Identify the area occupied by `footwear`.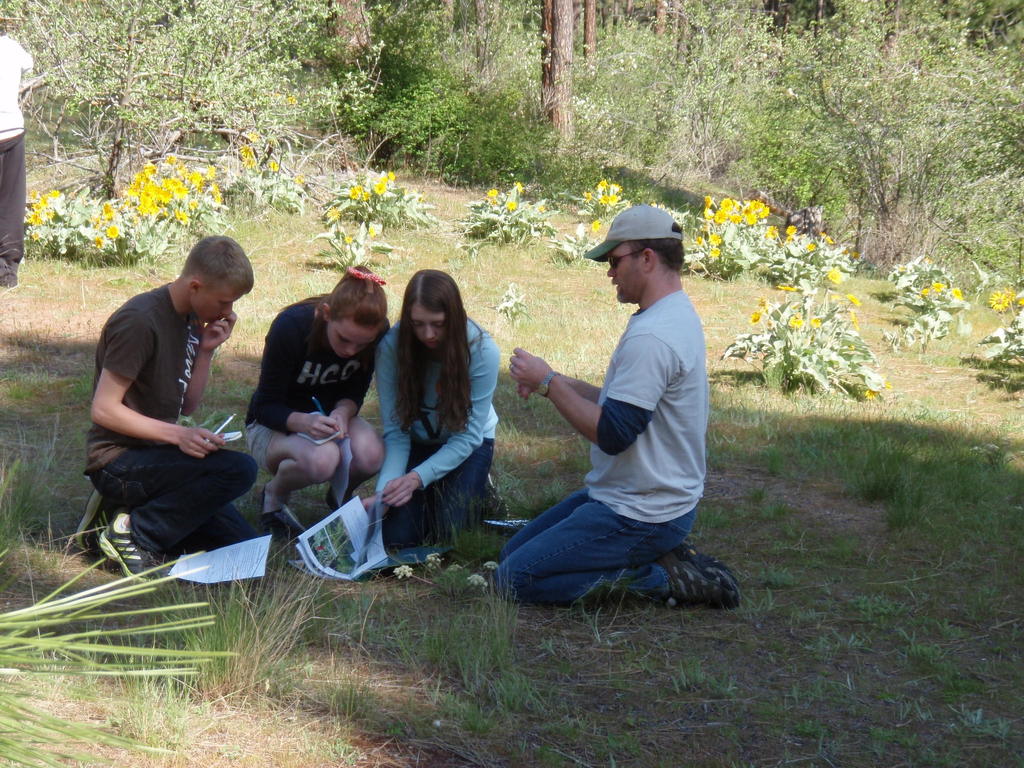
Area: (266,479,307,547).
